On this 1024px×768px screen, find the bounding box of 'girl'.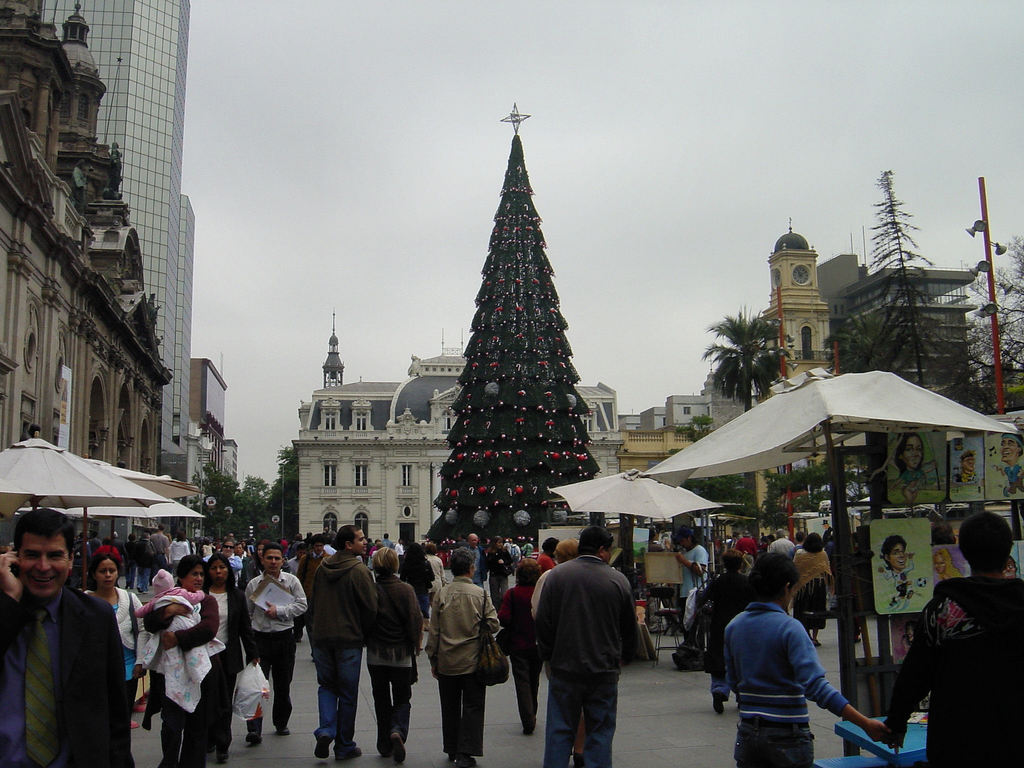
Bounding box: 205/560/246/742.
